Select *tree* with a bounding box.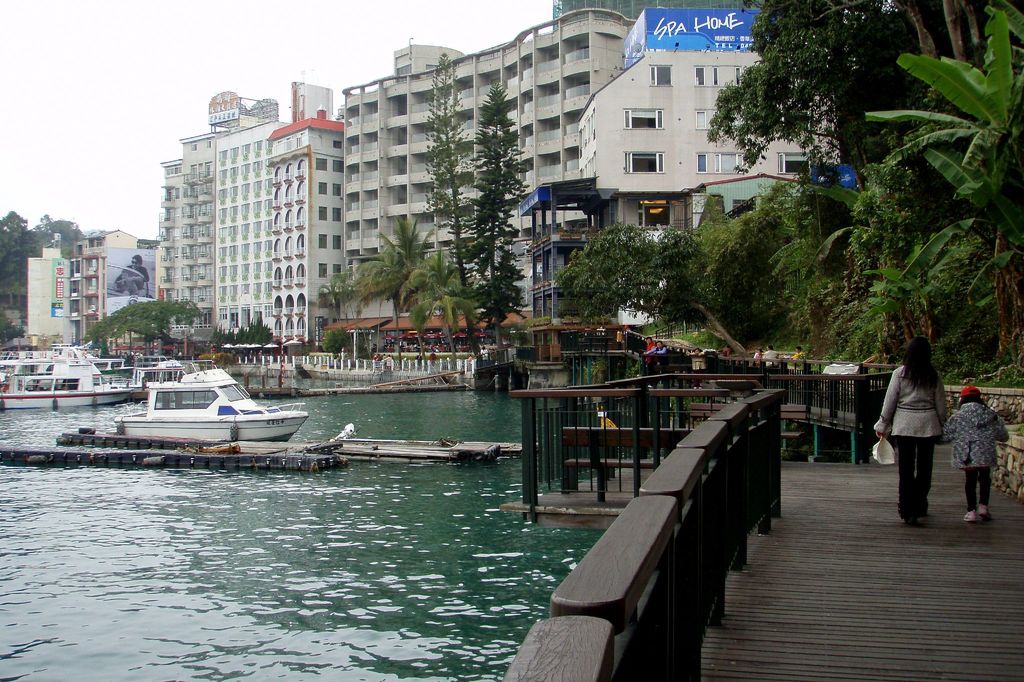
x1=716 y1=21 x2=937 y2=179.
